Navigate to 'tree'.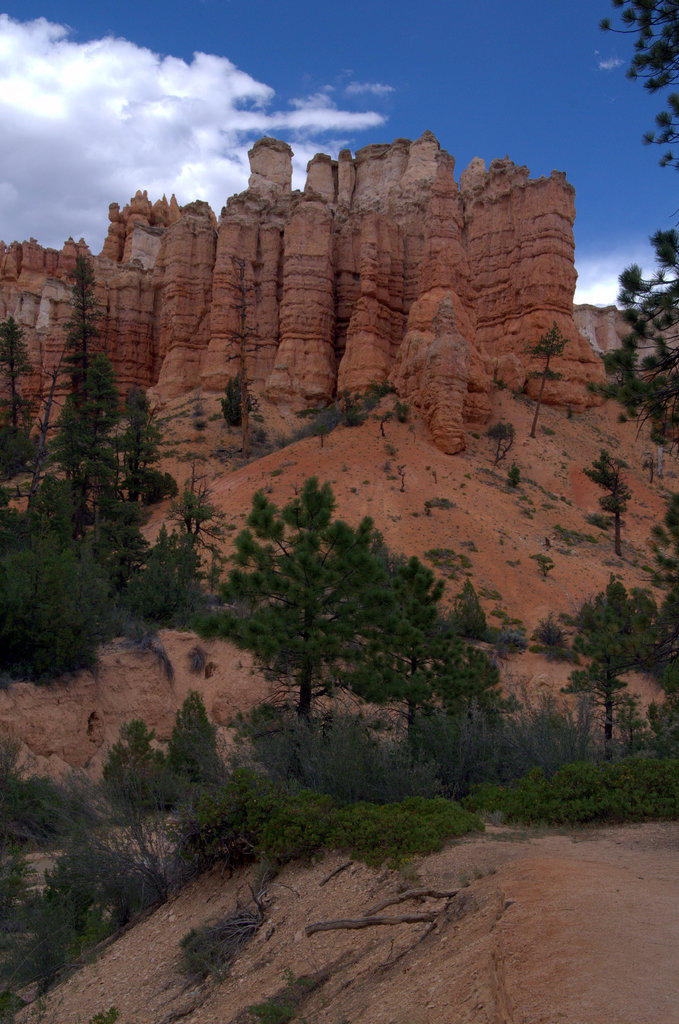
Navigation target: 303 412 336 450.
